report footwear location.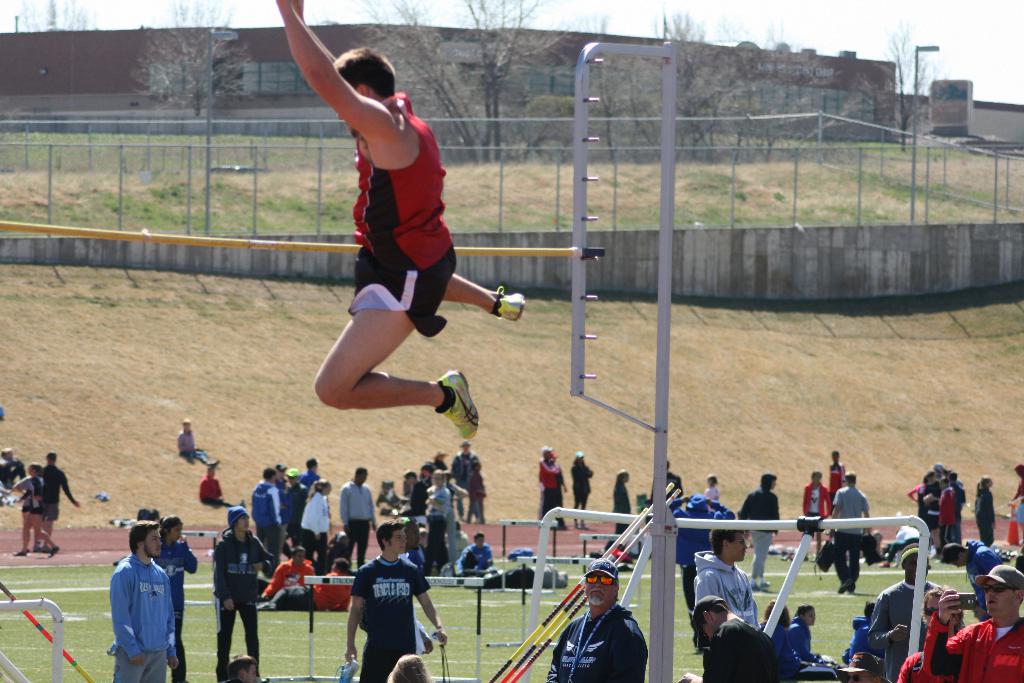
Report: l=442, t=368, r=481, b=443.
